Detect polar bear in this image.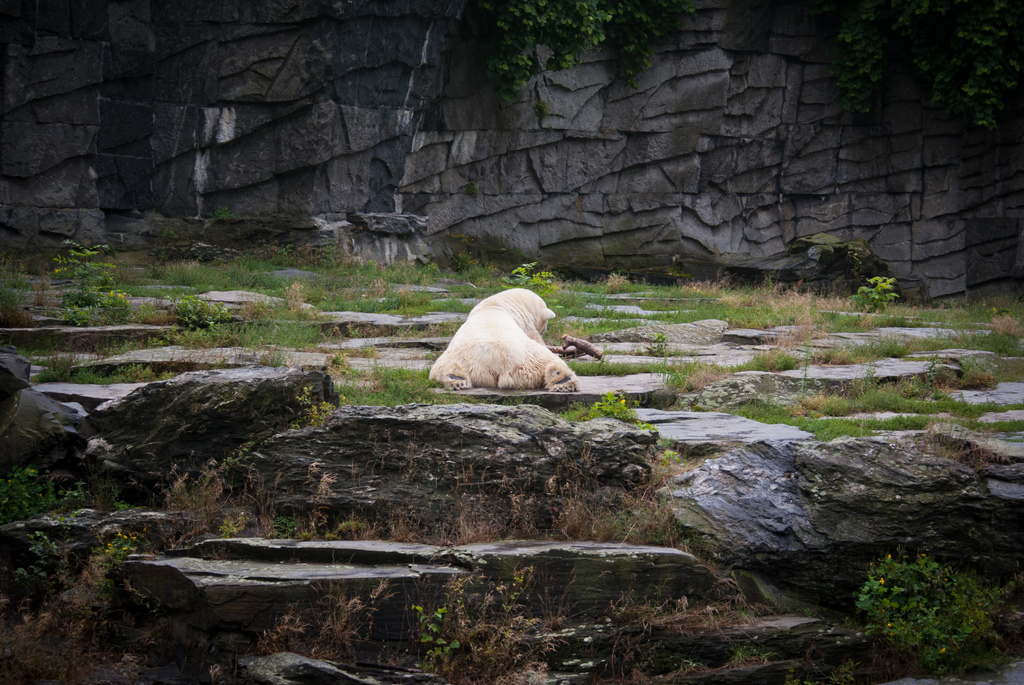
Detection: bbox=(426, 284, 577, 388).
